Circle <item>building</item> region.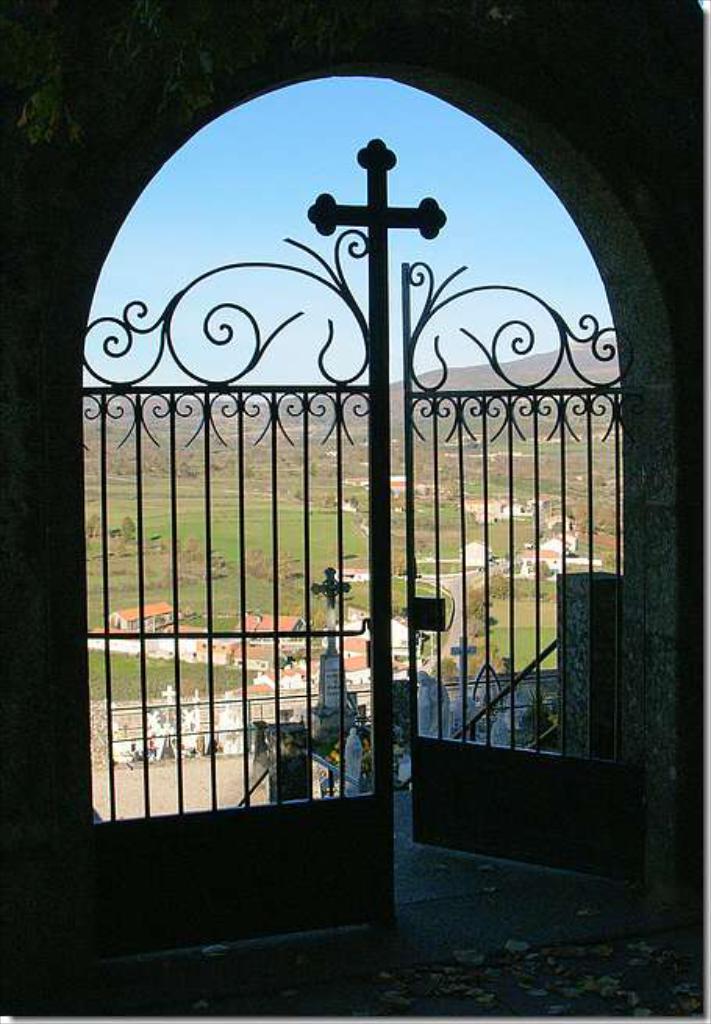
Region: pyautogui.locateOnScreen(0, 0, 709, 1022).
